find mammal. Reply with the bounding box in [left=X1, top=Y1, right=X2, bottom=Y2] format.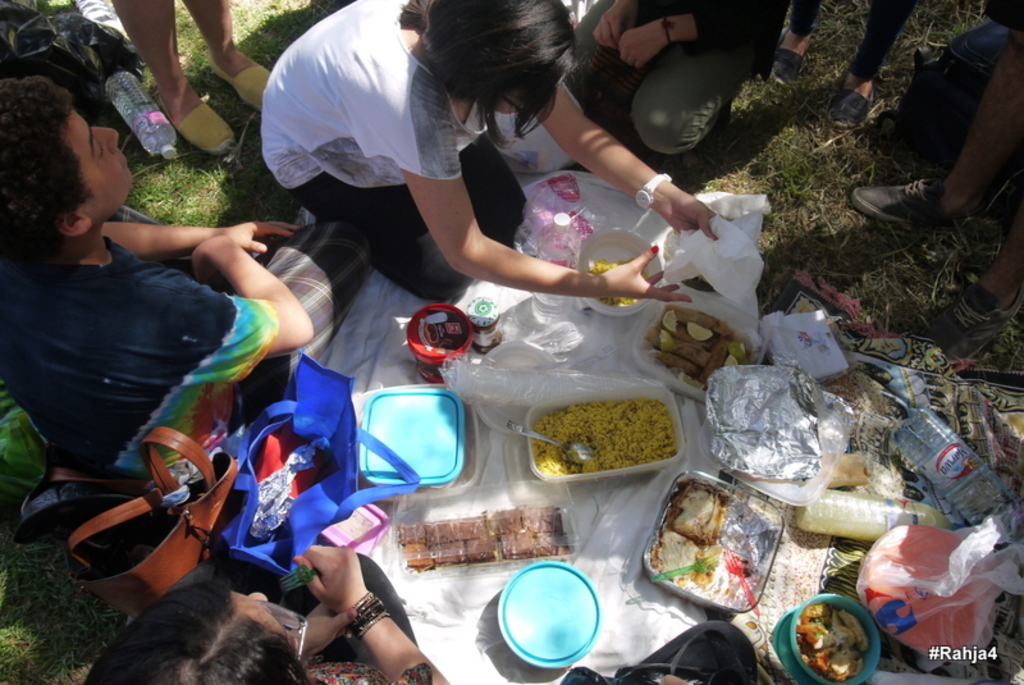
[left=851, top=29, right=1023, bottom=351].
